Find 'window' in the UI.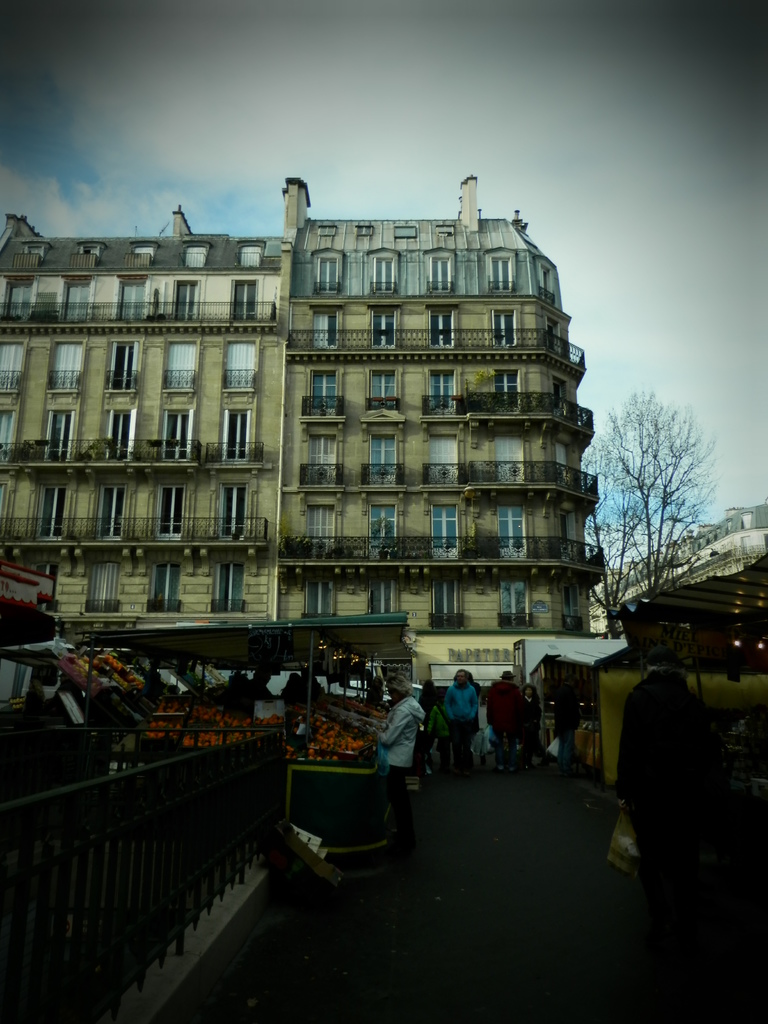
UI element at select_region(312, 316, 339, 353).
